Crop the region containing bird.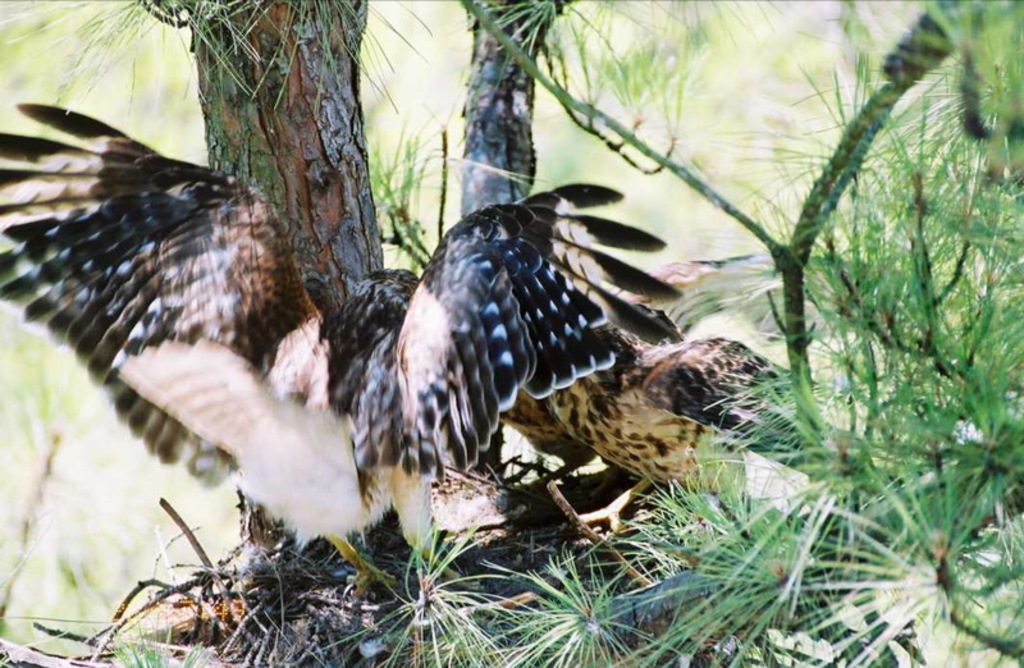
Crop region: region(58, 102, 797, 596).
